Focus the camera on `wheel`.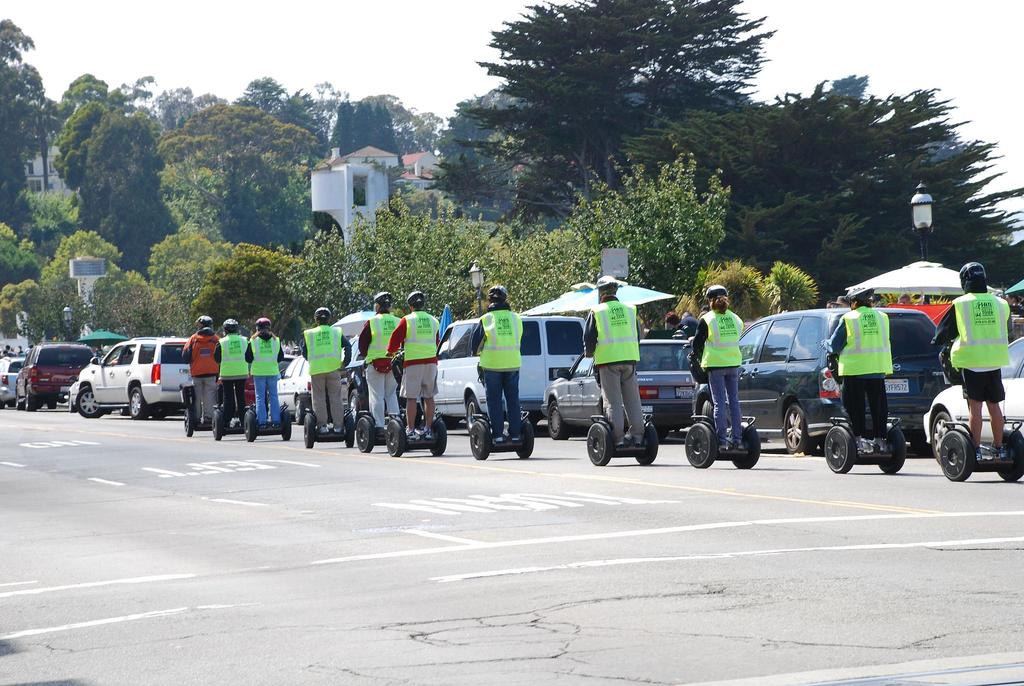
Focus region: x1=182 y1=404 x2=196 y2=438.
